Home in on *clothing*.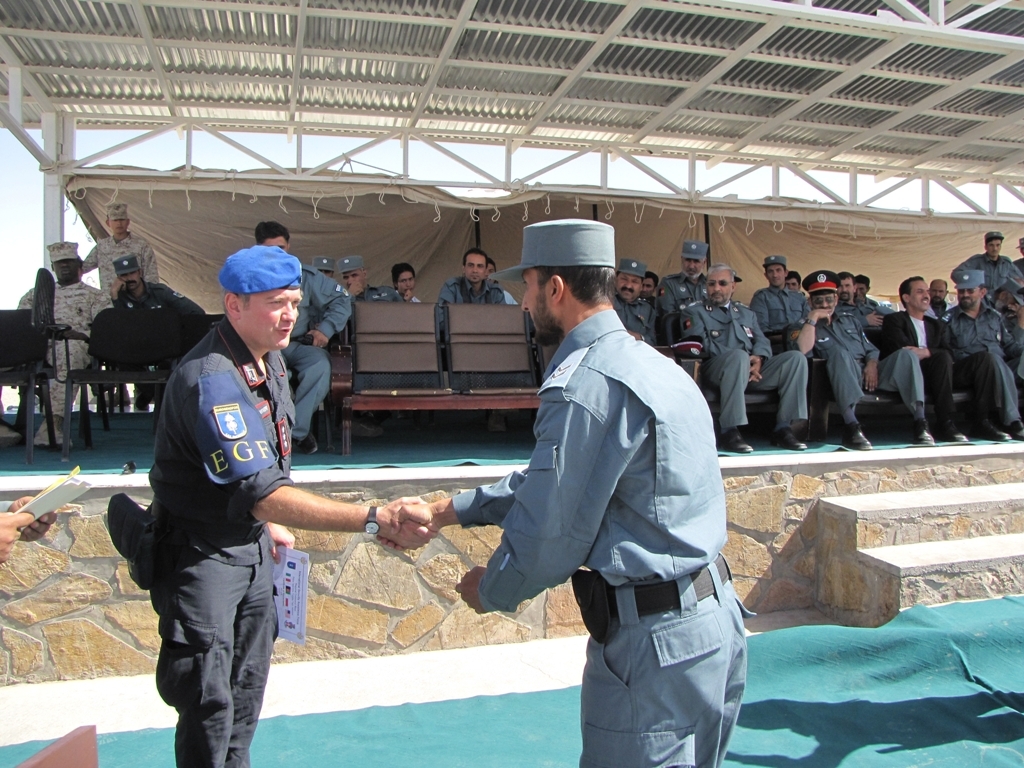
Homed in at {"left": 690, "top": 288, "right": 826, "bottom": 431}.
